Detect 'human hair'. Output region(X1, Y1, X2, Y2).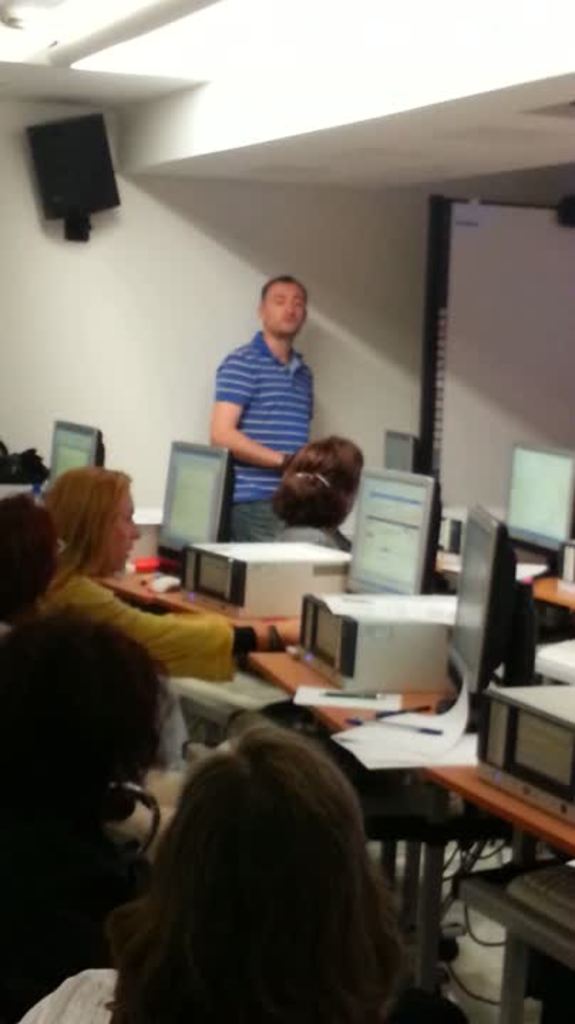
region(44, 474, 134, 594).
